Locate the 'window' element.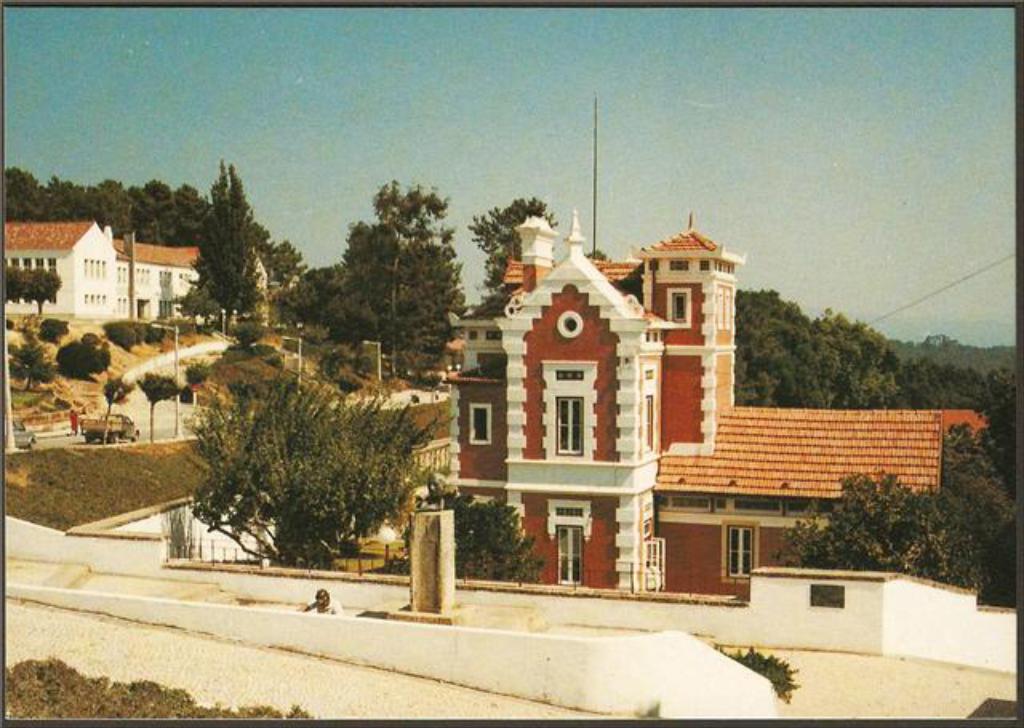
Element bbox: 118:298:126:315.
